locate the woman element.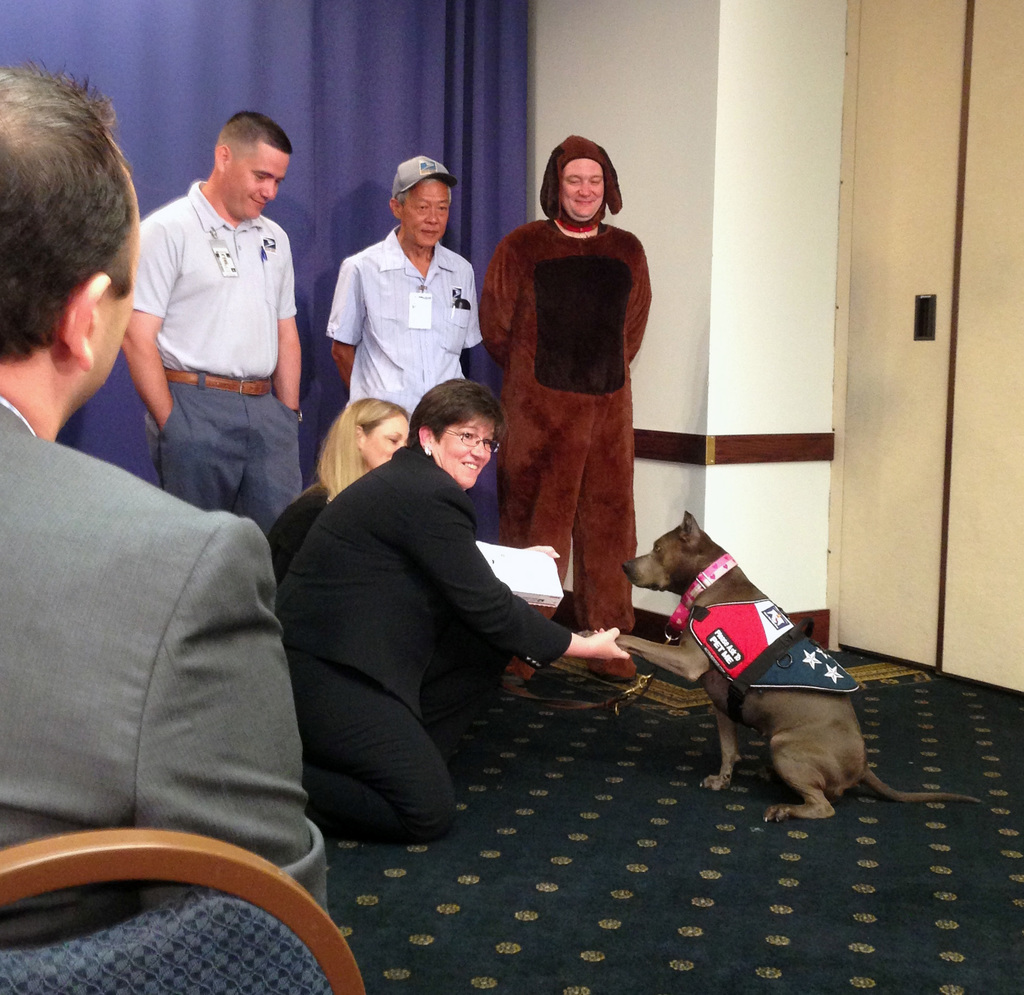
Element bbox: (left=278, top=373, right=638, bottom=850).
